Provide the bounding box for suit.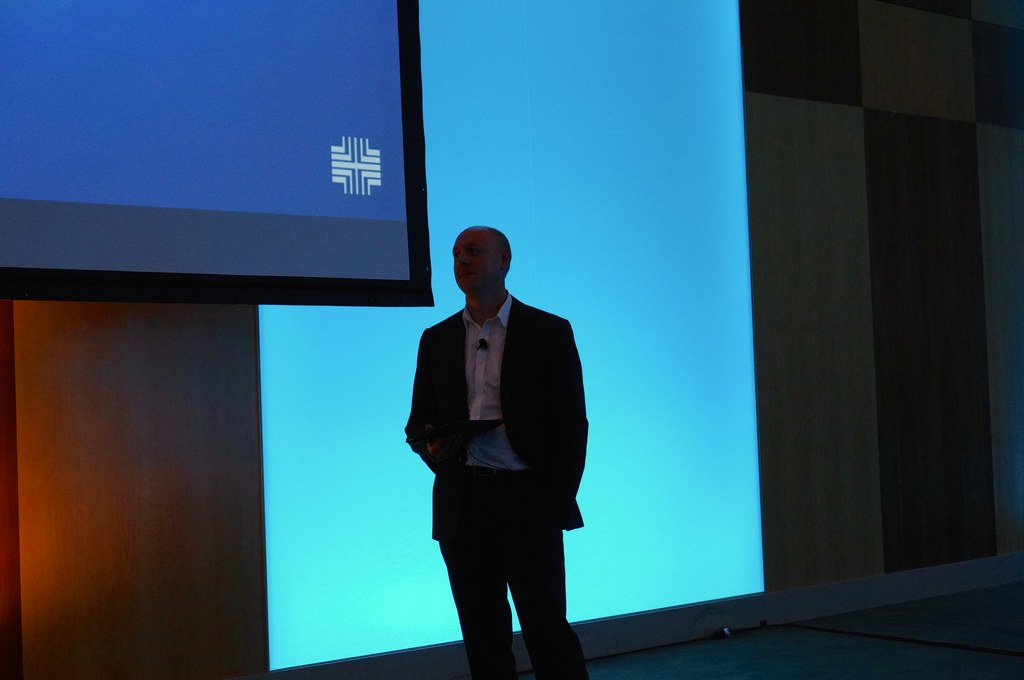
402:289:594:679.
